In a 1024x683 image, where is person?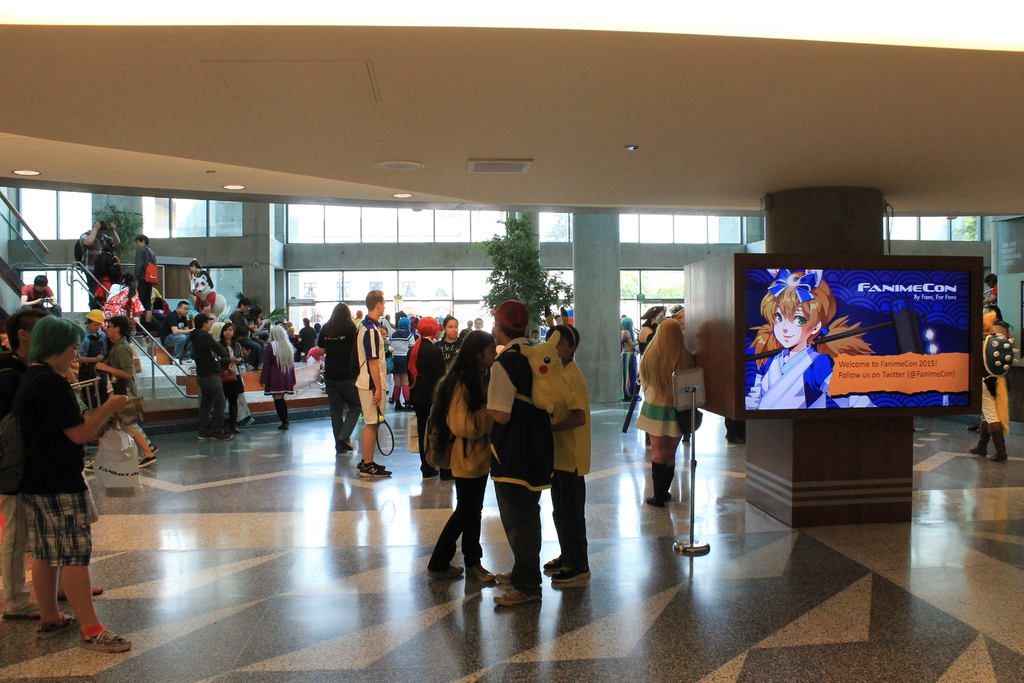
bbox=[74, 221, 122, 313].
